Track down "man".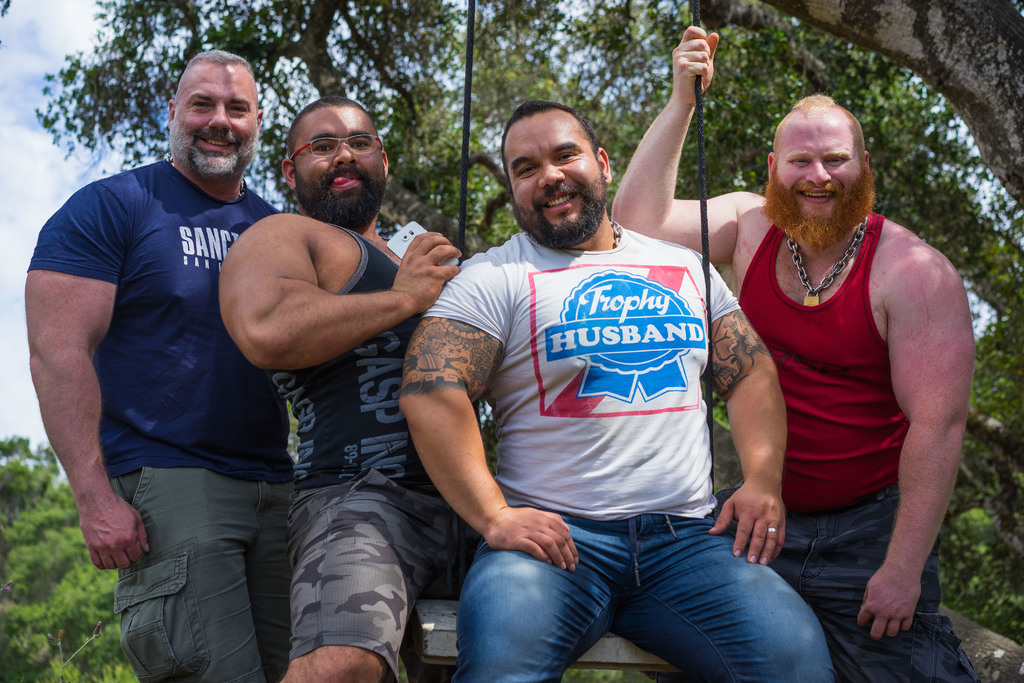
Tracked to {"left": 31, "top": 34, "right": 313, "bottom": 652}.
